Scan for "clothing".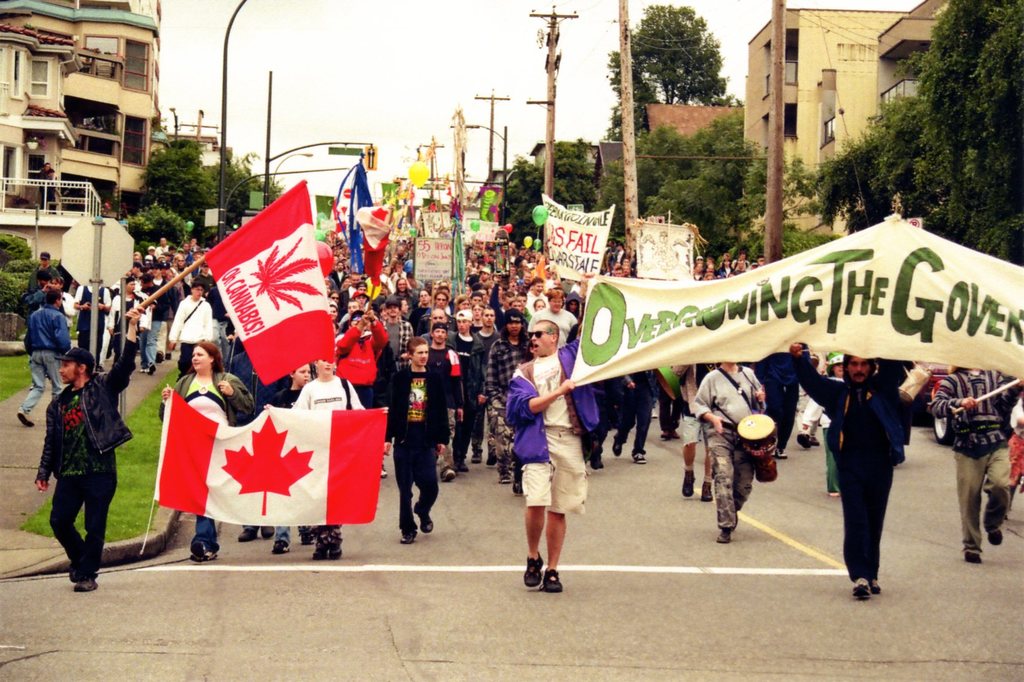
Scan result: <box>511,337,601,458</box>.
